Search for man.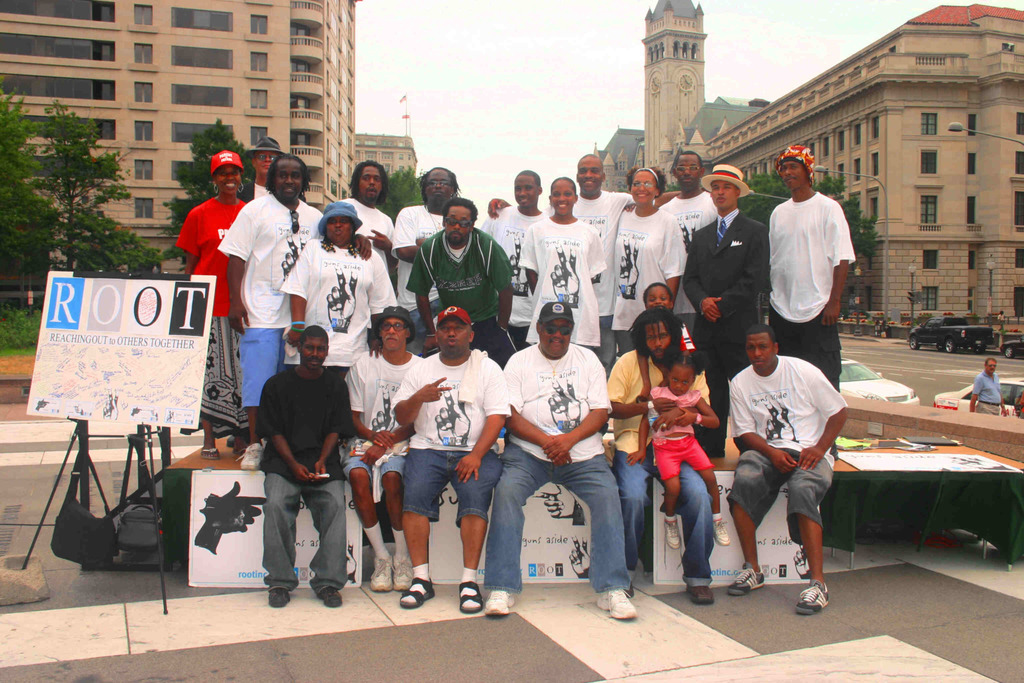
Found at 395:167:465:303.
